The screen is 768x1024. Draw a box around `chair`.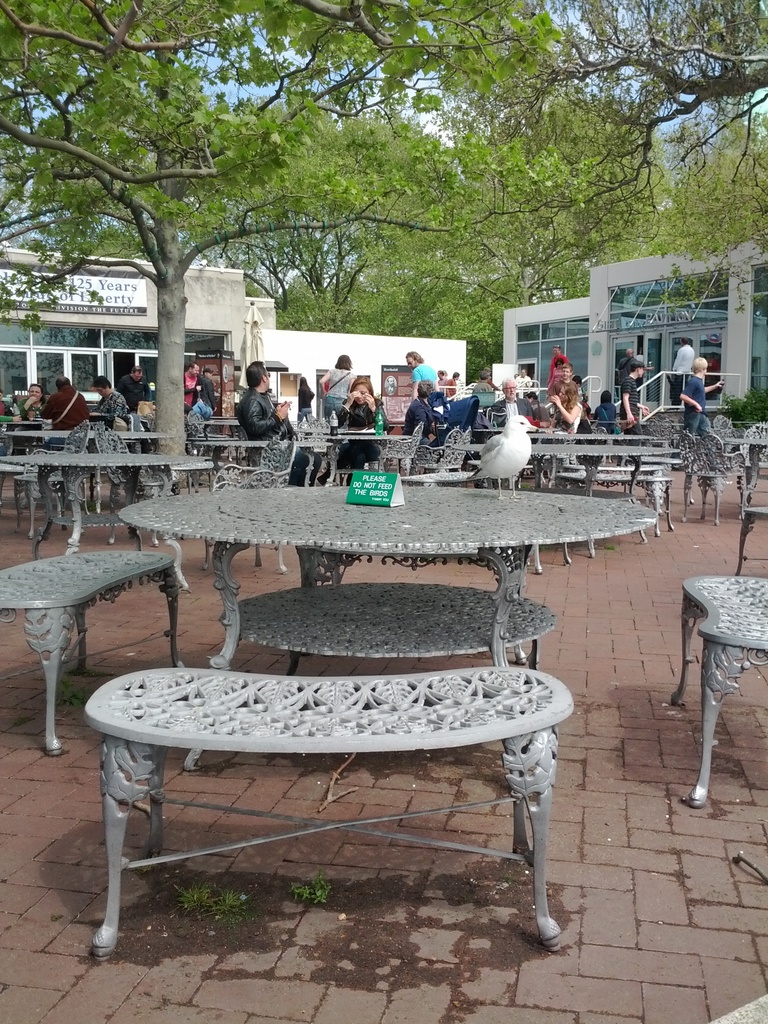
<region>643, 416, 674, 449</region>.
